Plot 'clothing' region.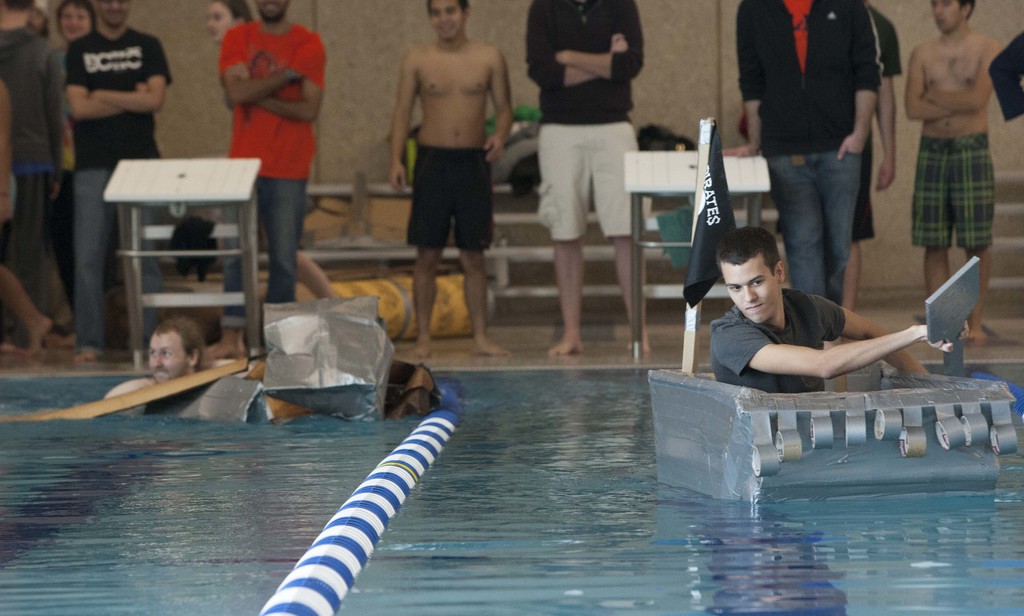
Plotted at rect(909, 129, 996, 249).
